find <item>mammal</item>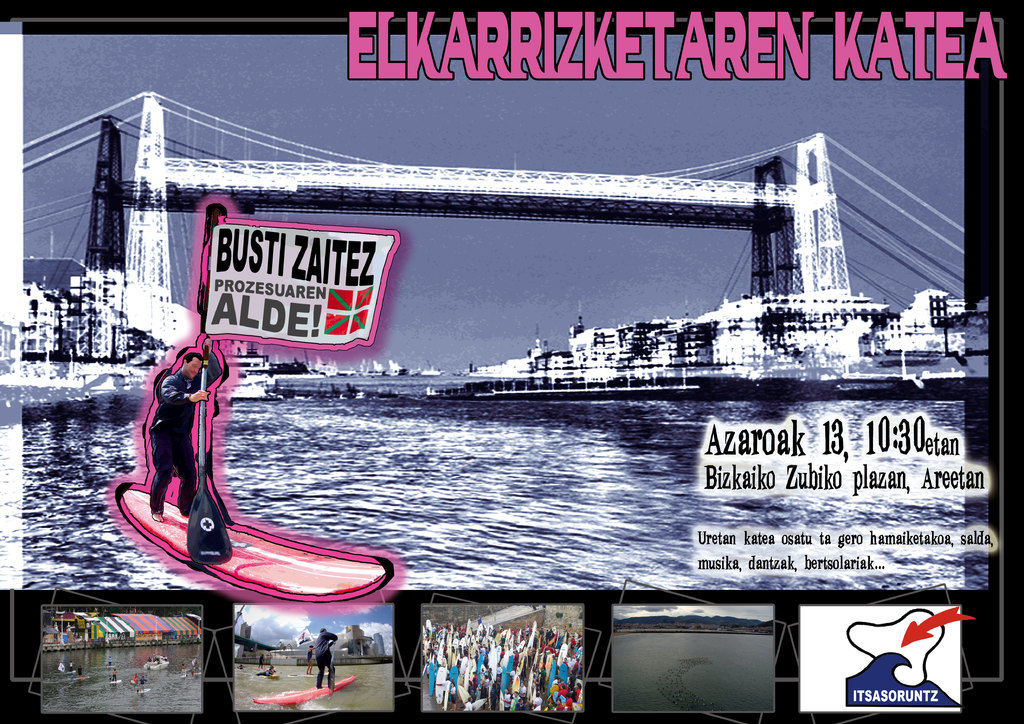
[x1=147, y1=657, x2=151, y2=661]
